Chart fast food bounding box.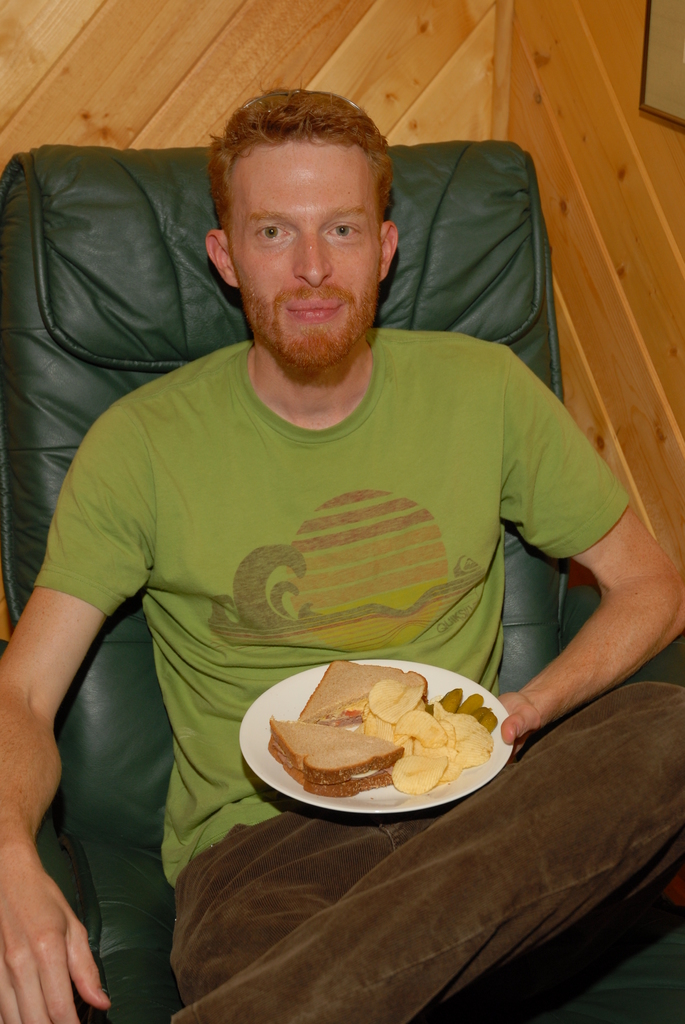
Charted: 284 657 433 723.
